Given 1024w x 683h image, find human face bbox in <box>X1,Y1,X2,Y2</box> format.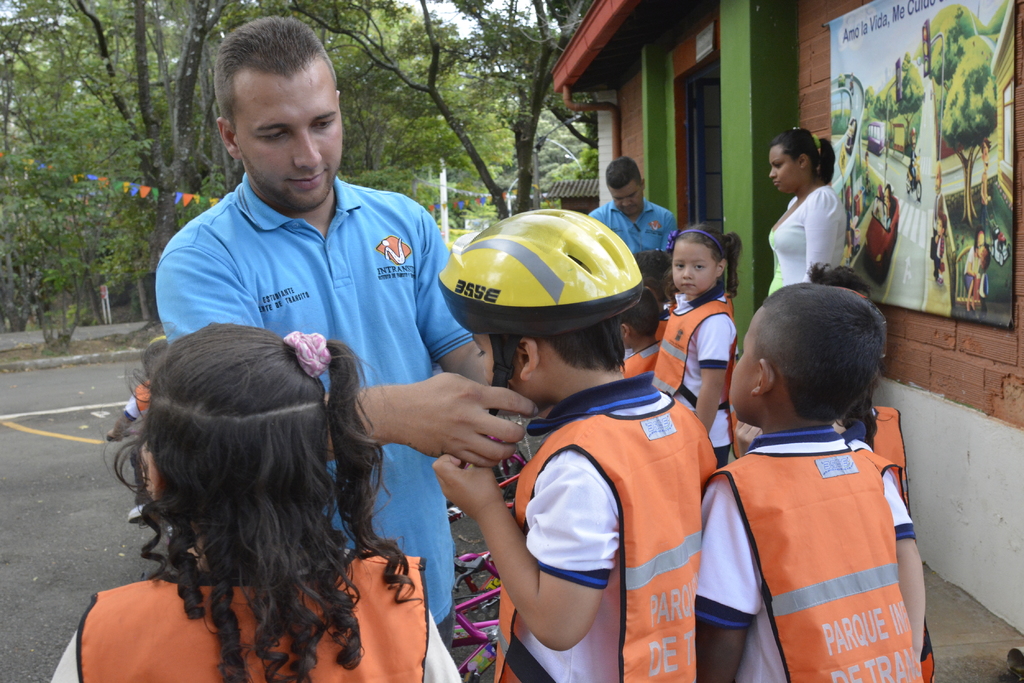
<box>766,145,803,196</box>.
